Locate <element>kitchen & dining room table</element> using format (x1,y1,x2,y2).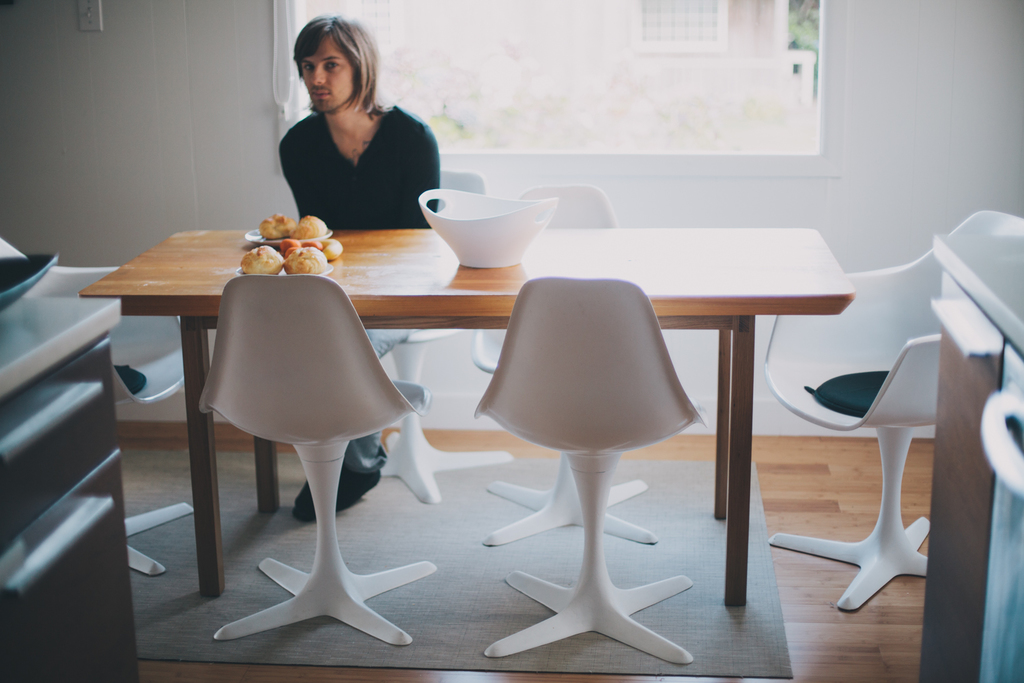
(0,160,1023,665).
